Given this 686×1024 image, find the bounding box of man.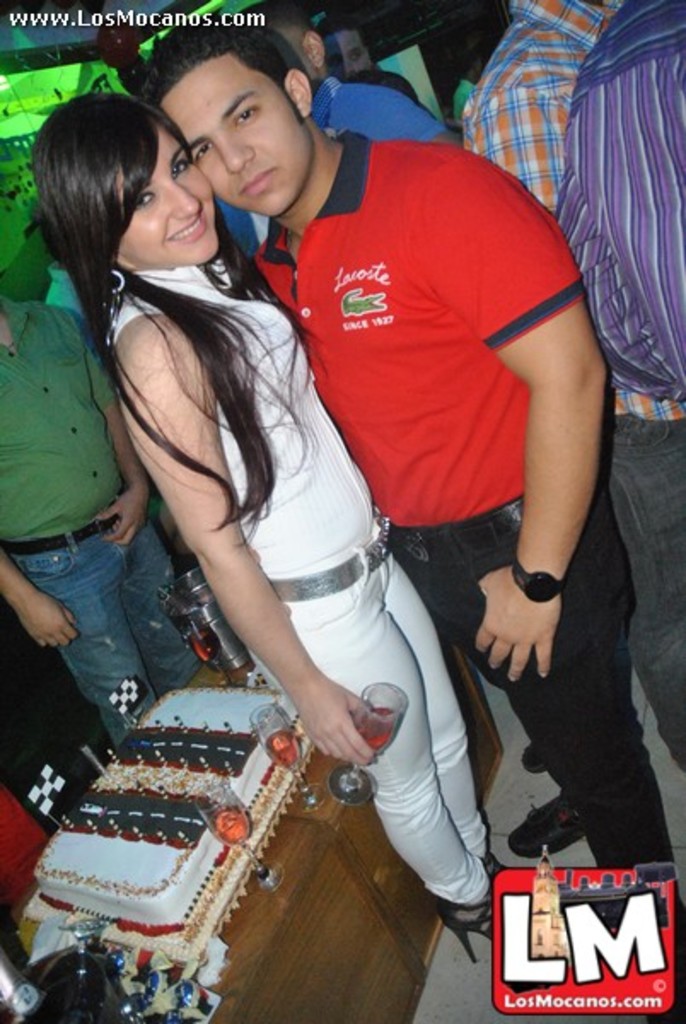
l=461, t=0, r=684, b=780.
